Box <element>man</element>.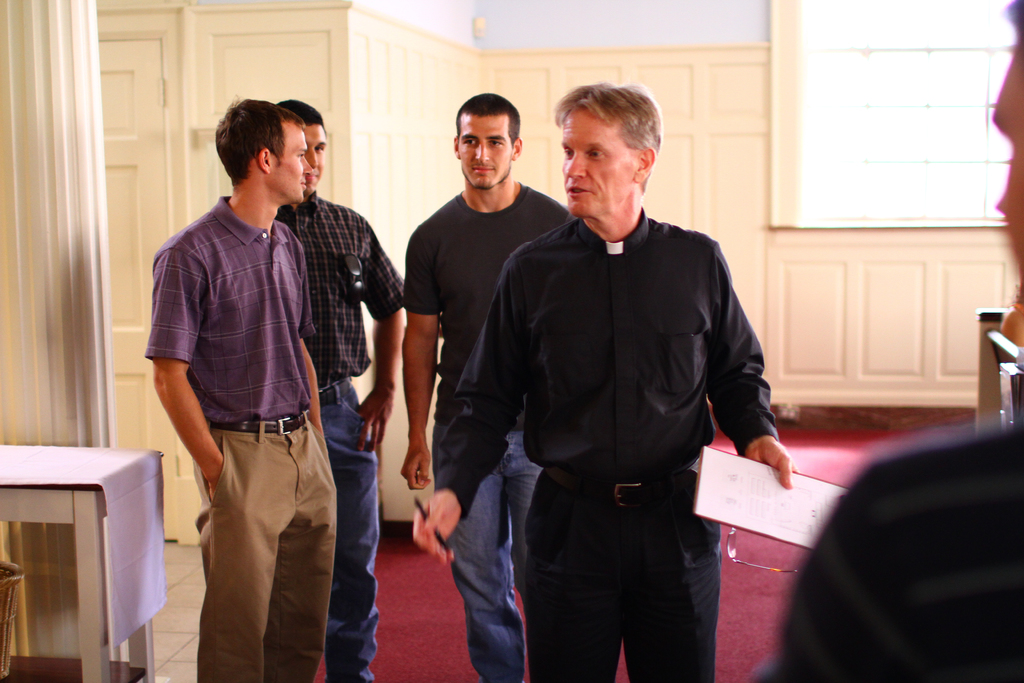
select_region(404, 87, 579, 677).
